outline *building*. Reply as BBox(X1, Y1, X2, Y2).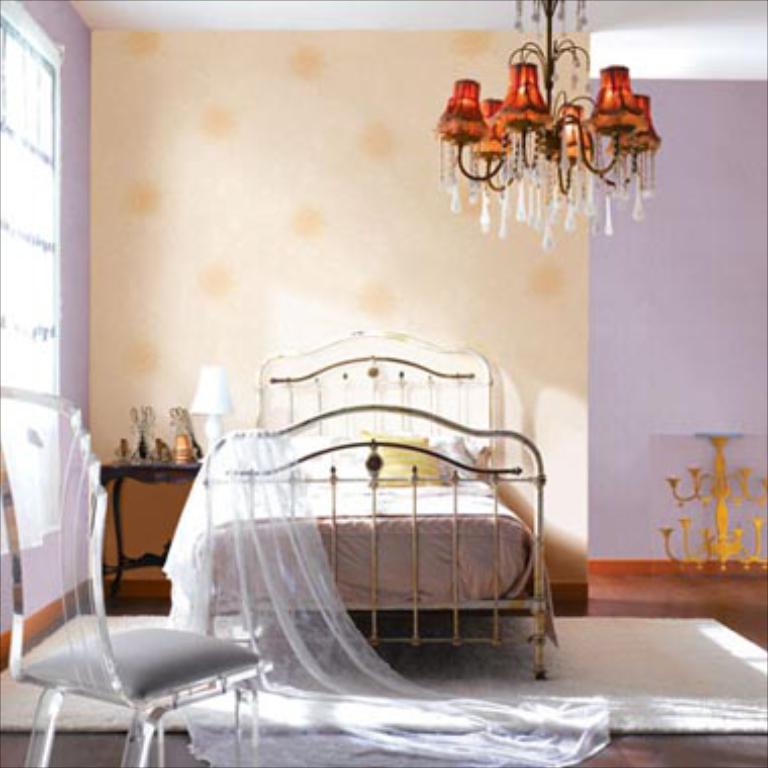
BBox(0, 0, 766, 766).
